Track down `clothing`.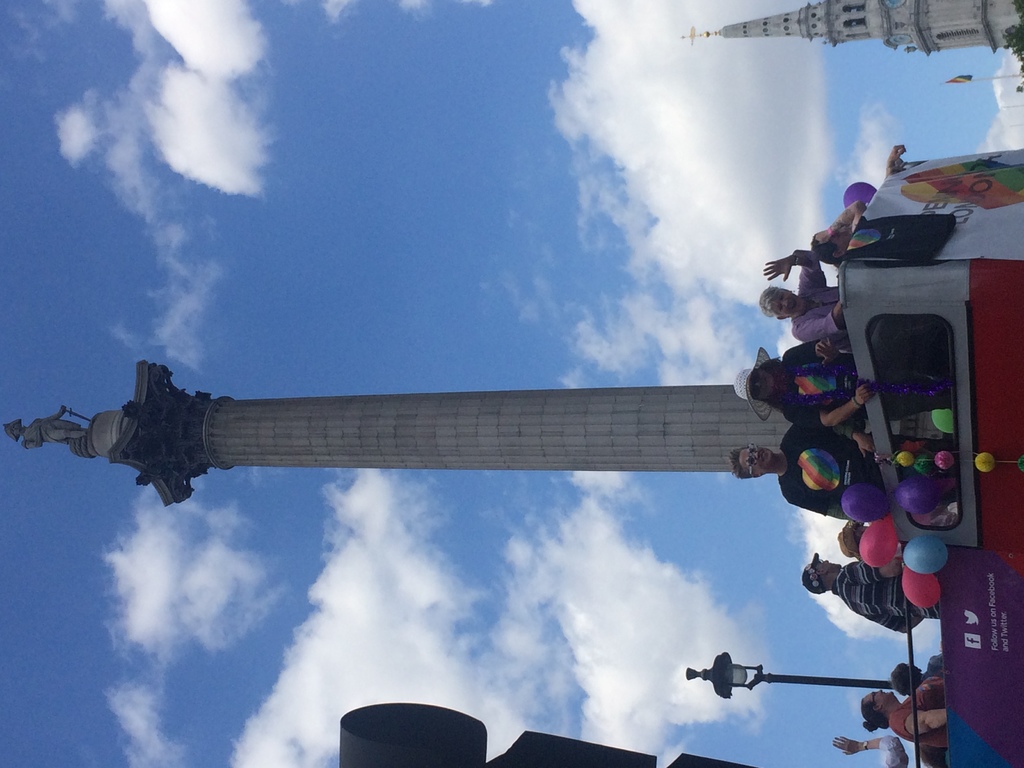
Tracked to <box>782,340,867,430</box>.
